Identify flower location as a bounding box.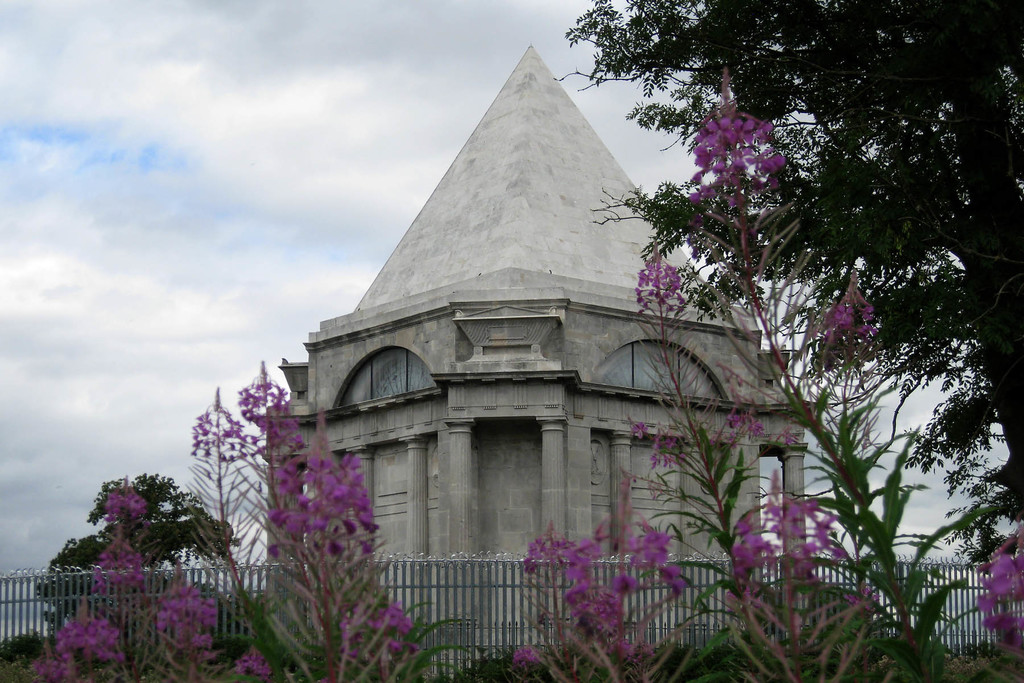
select_region(847, 584, 876, 612).
